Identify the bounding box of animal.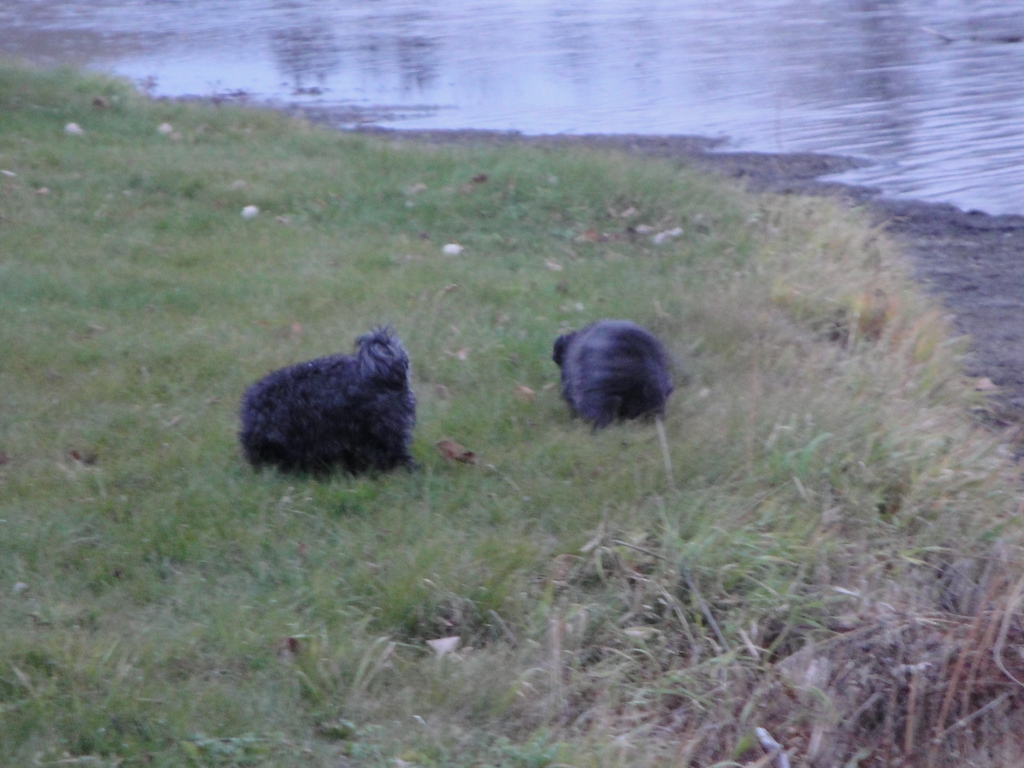
237 328 412 477.
